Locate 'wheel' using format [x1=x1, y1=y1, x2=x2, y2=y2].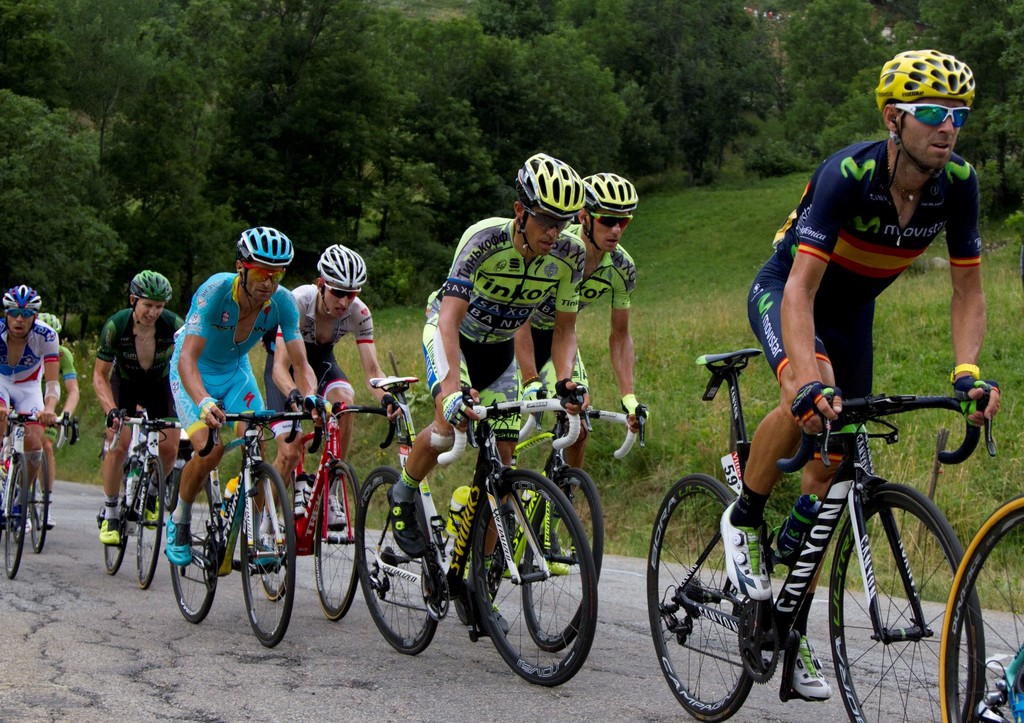
[x1=316, y1=461, x2=361, y2=622].
